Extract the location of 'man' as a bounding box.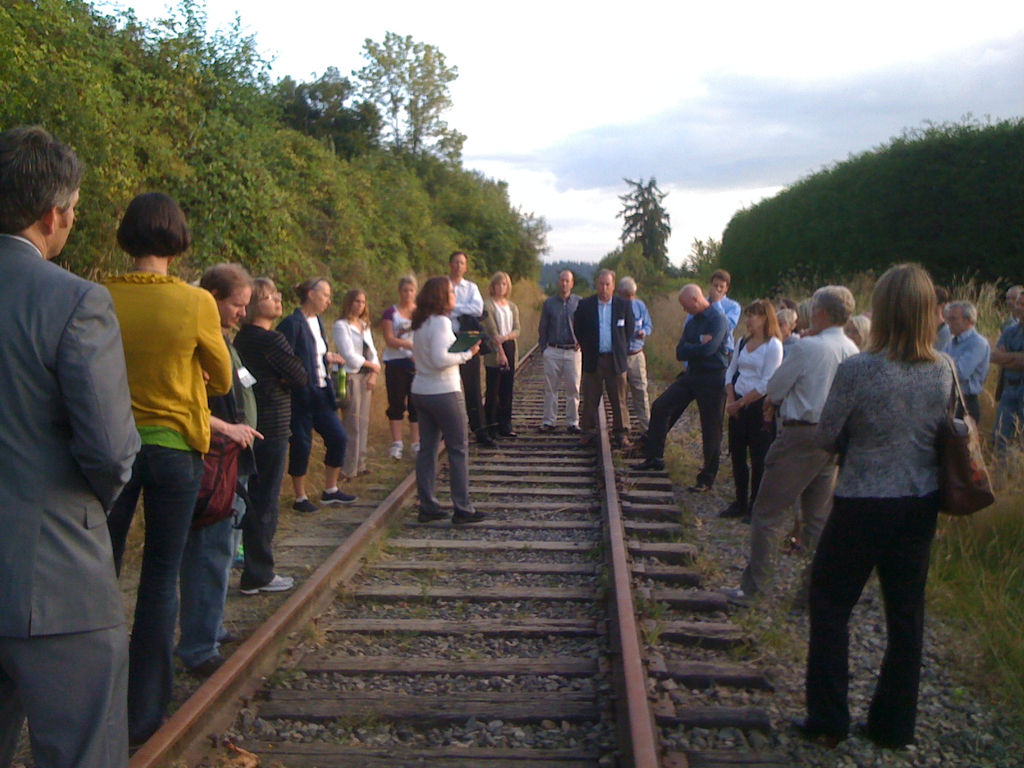
<box>4,140,143,739</box>.
